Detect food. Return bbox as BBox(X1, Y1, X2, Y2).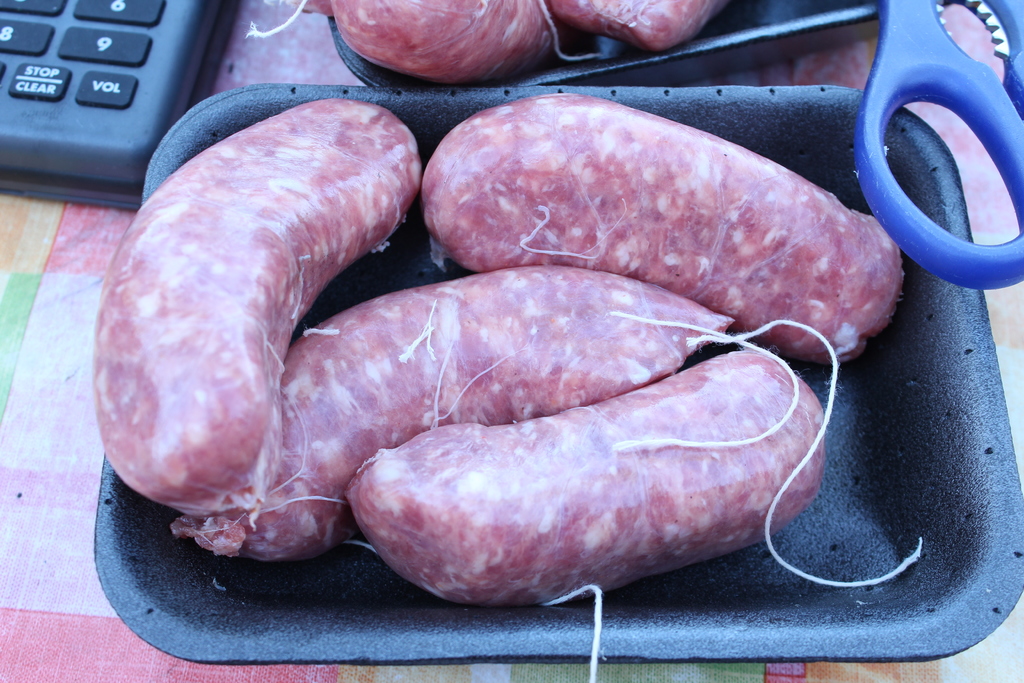
BBox(301, 0, 561, 82).
